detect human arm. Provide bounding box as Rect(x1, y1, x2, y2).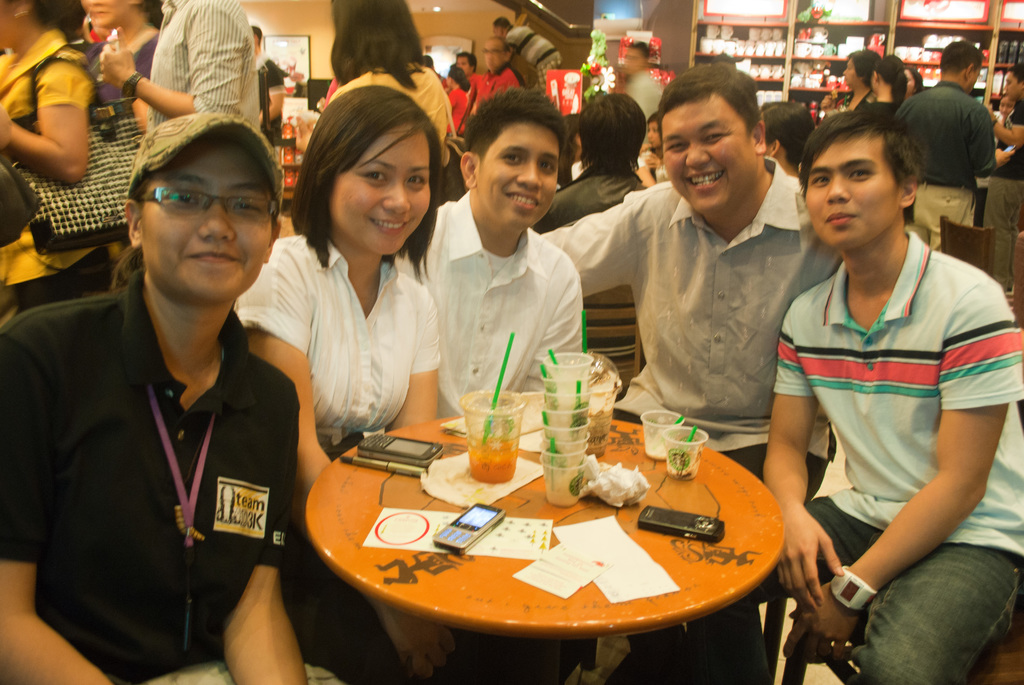
Rect(97, 0, 239, 118).
